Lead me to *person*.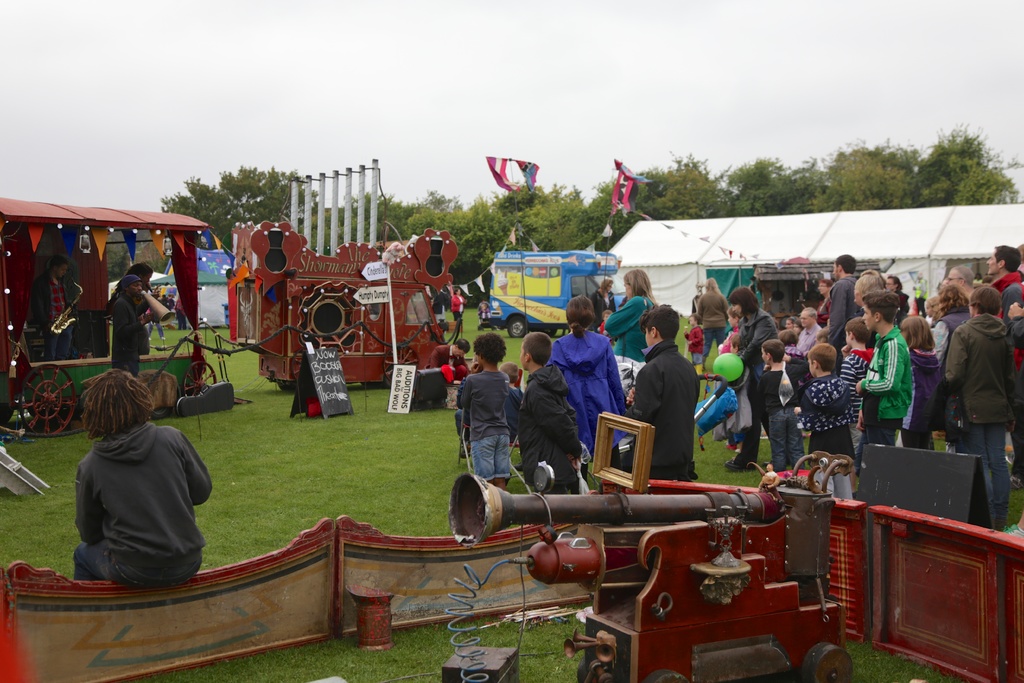
Lead to <box>937,287,1013,522</box>.
